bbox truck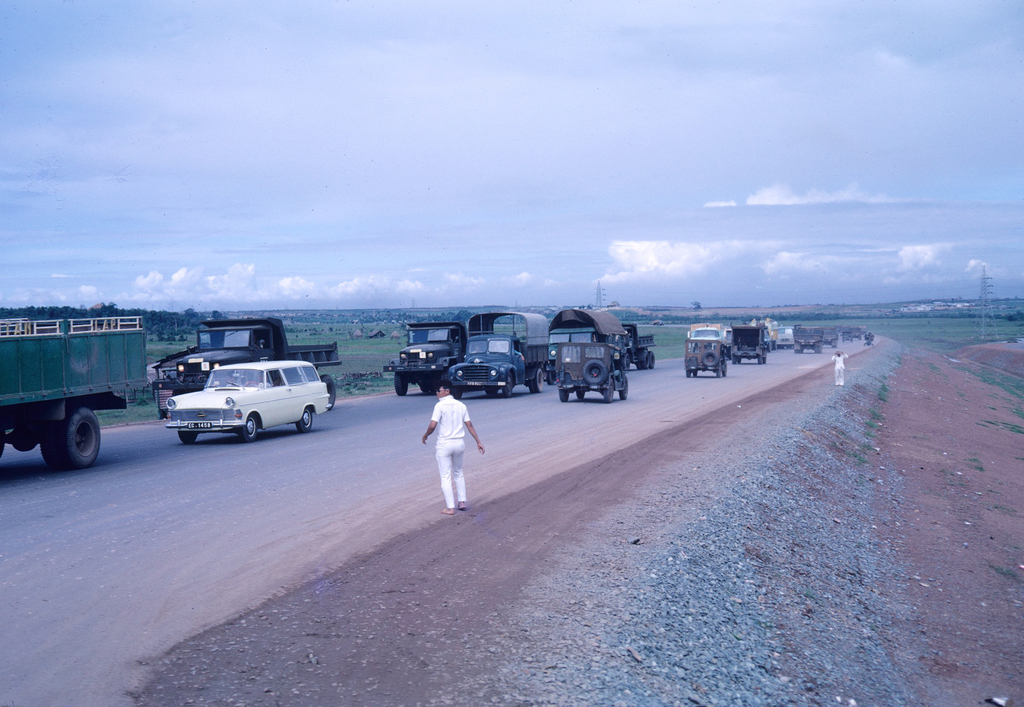
[623, 321, 656, 367]
